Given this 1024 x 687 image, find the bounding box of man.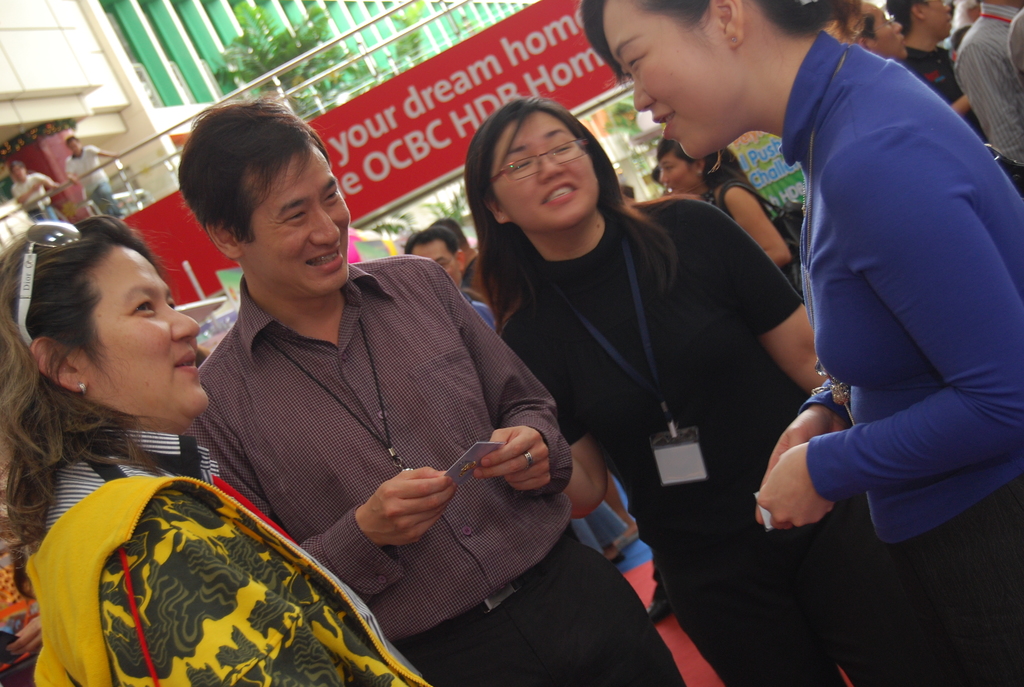
left=426, top=214, right=630, bottom=554.
